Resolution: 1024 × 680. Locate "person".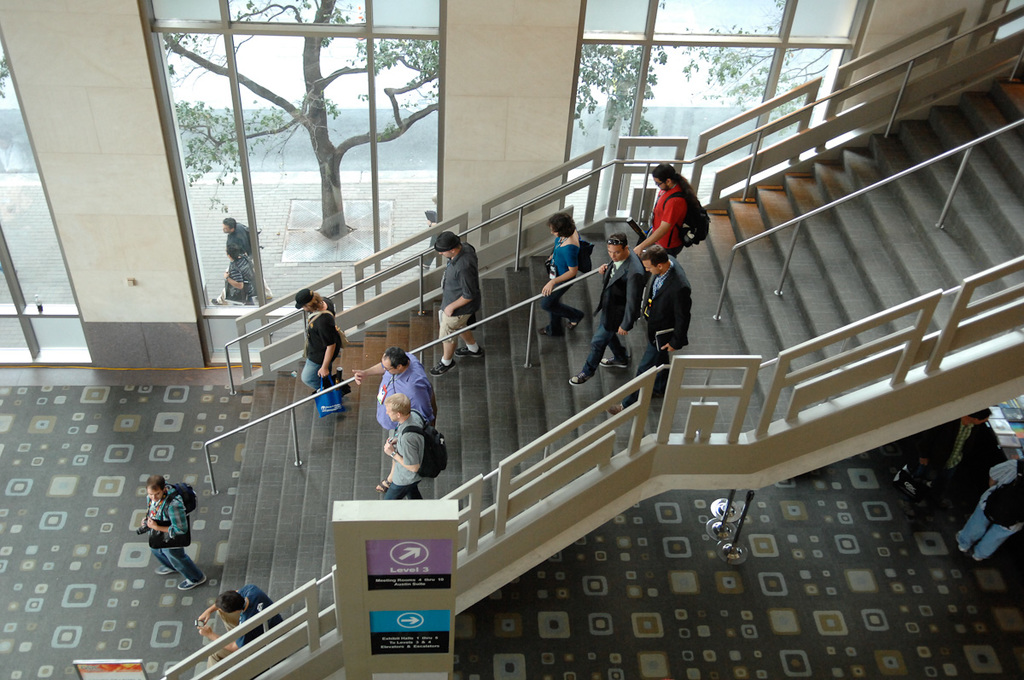
bbox=[535, 216, 593, 337].
